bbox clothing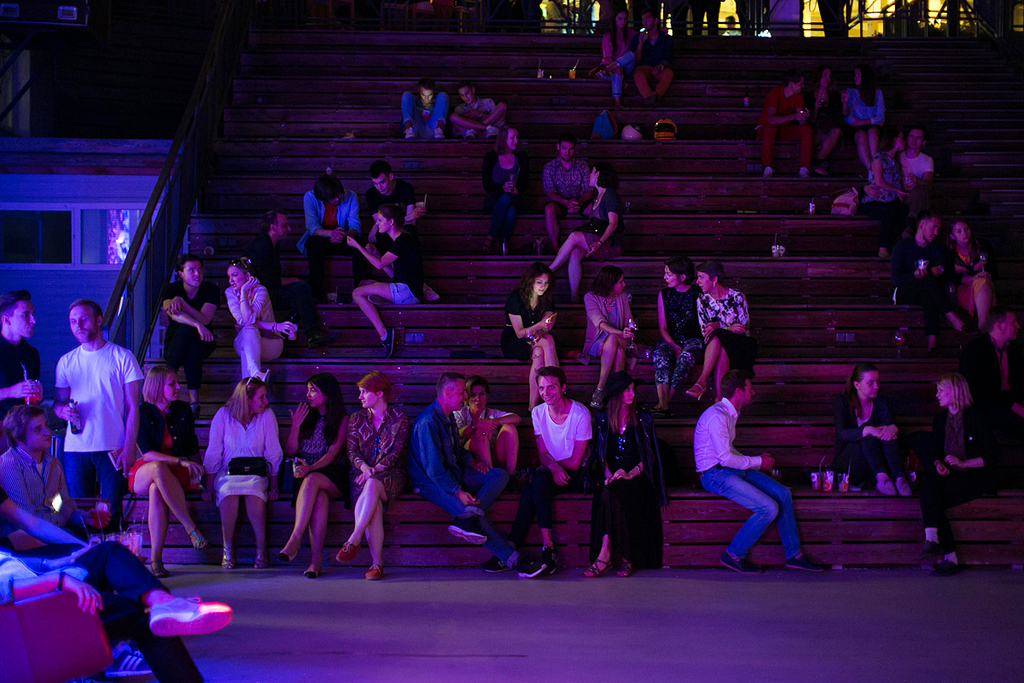
detection(600, 26, 638, 97)
